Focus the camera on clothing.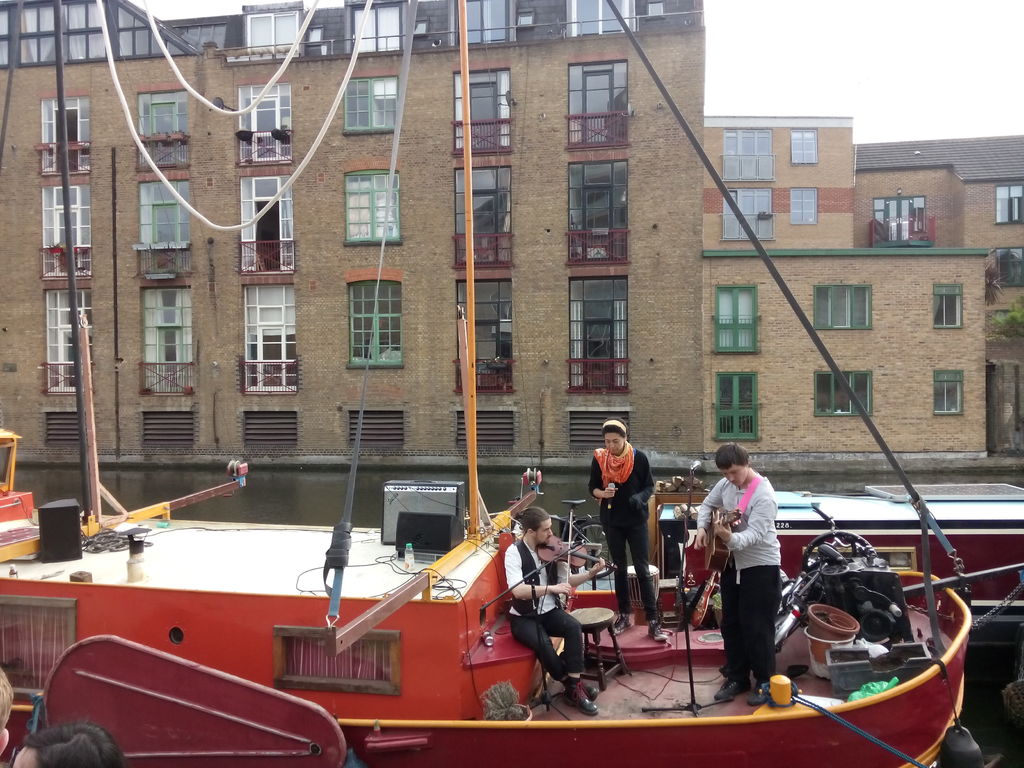
Focus region: pyautogui.locateOnScreen(588, 444, 657, 618).
